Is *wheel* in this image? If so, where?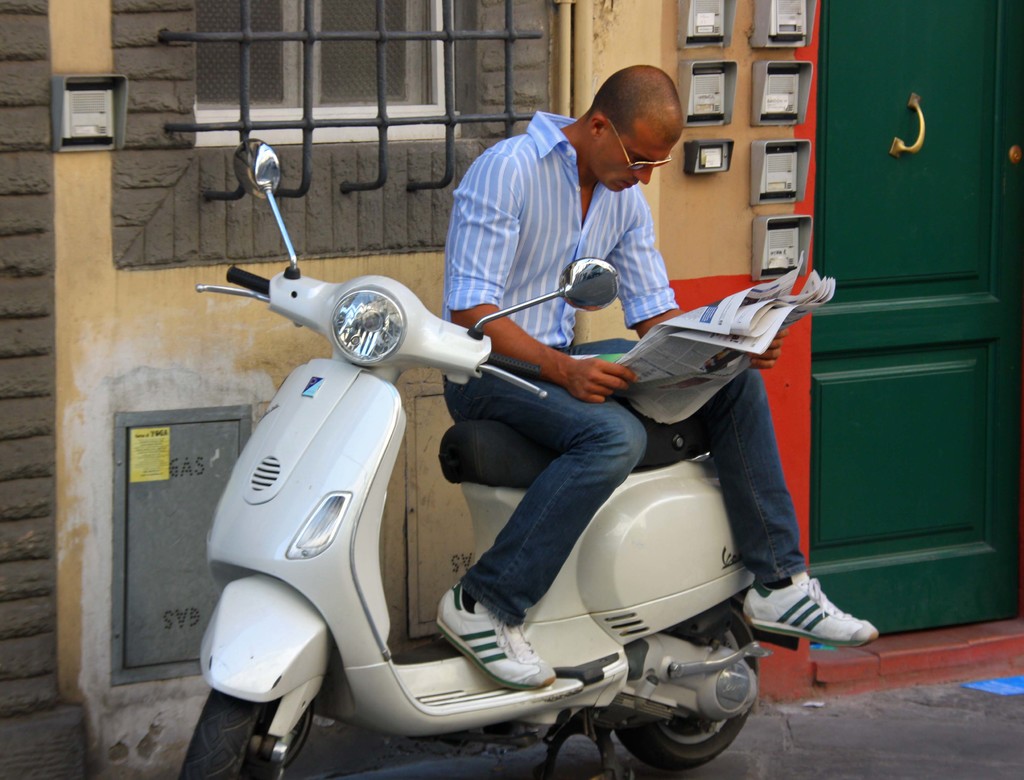
Yes, at [620, 609, 757, 772].
